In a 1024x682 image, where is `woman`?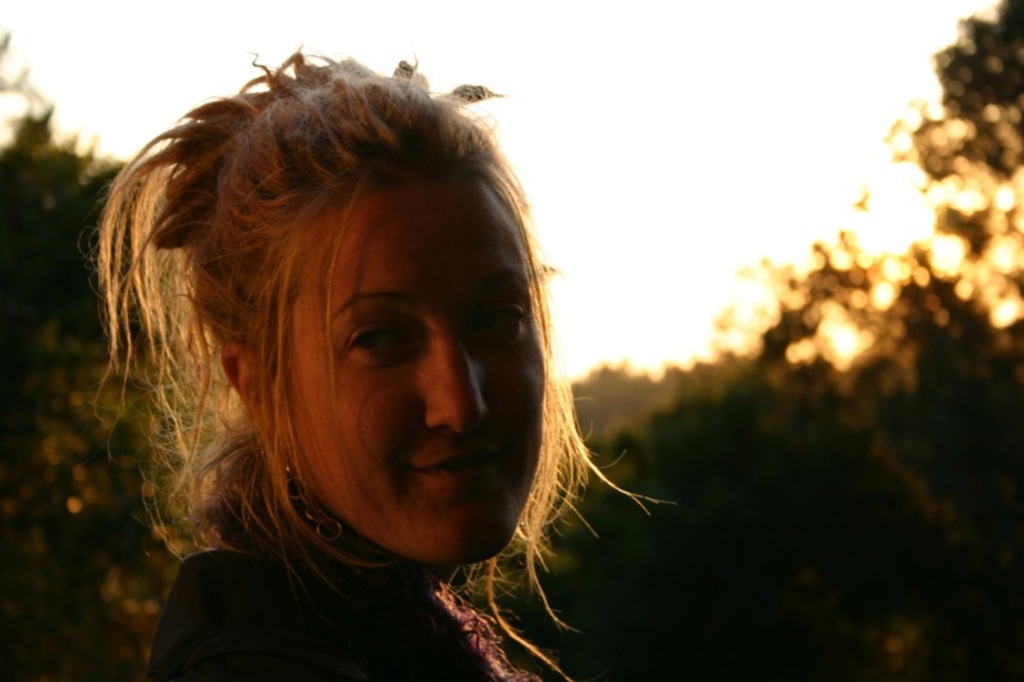
{"left": 59, "top": 58, "right": 684, "bottom": 670}.
